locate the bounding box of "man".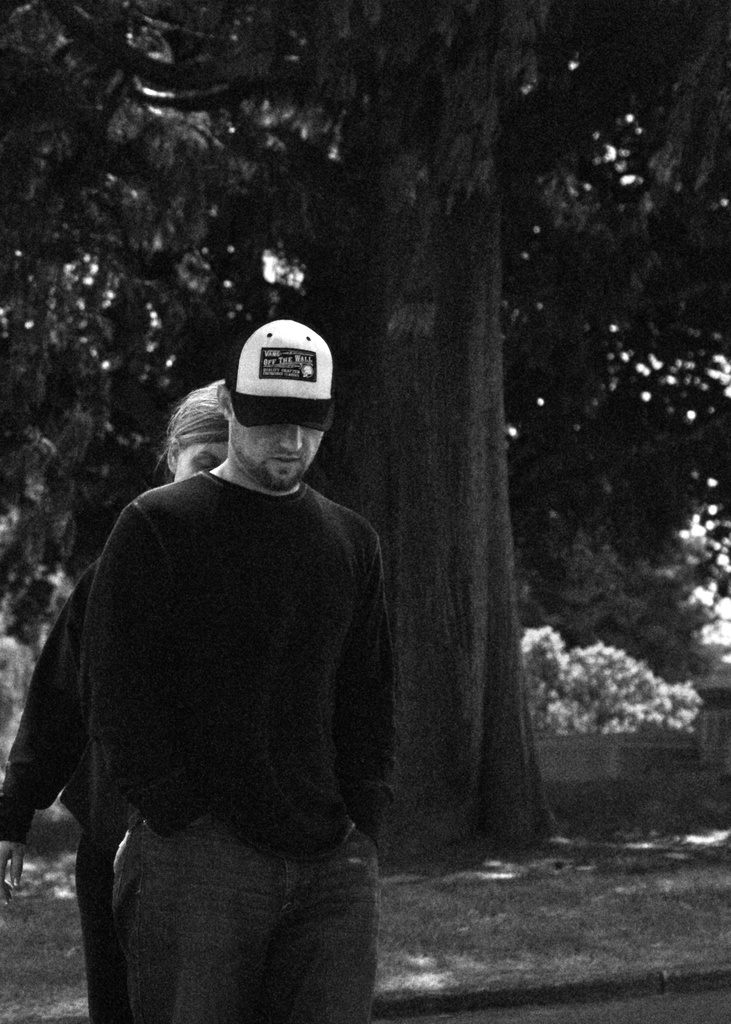
Bounding box: [left=31, top=291, right=428, bottom=998].
